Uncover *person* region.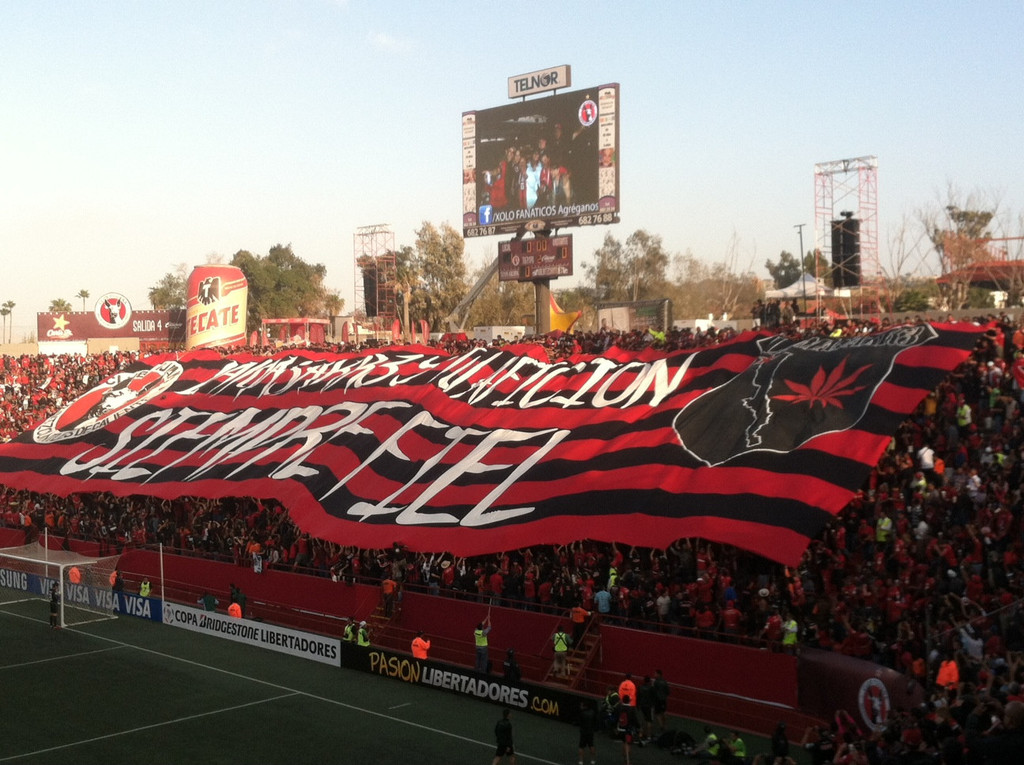
Uncovered: locate(613, 695, 637, 763).
